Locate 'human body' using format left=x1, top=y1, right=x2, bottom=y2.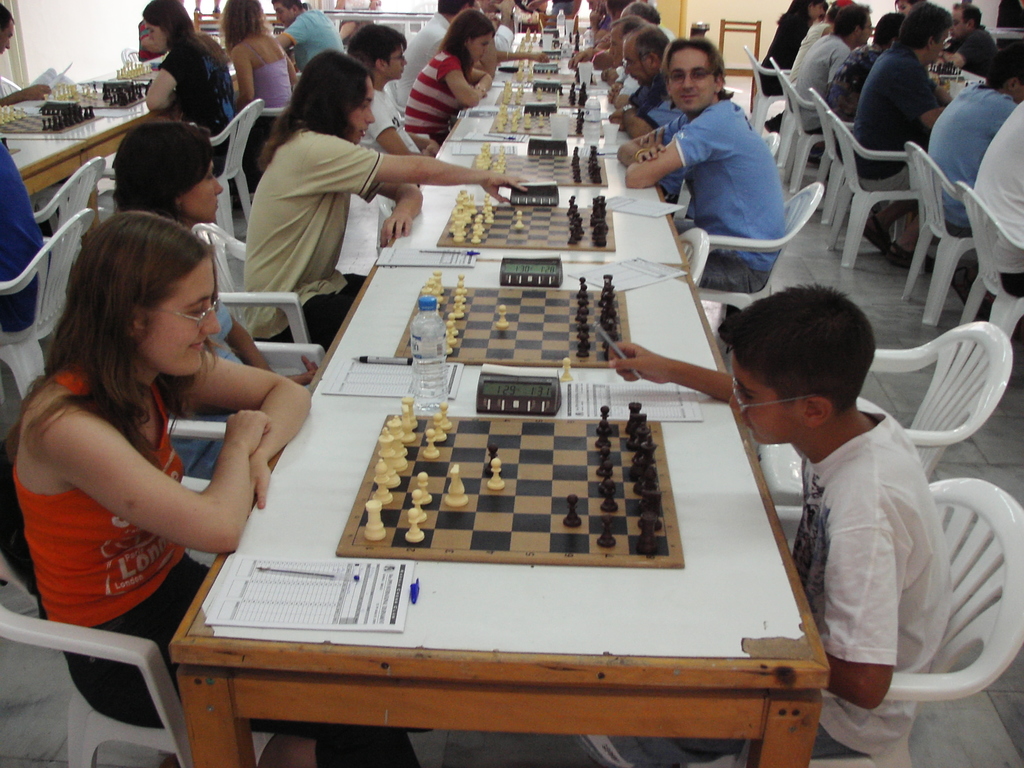
left=360, top=82, right=440, bottom=157.
